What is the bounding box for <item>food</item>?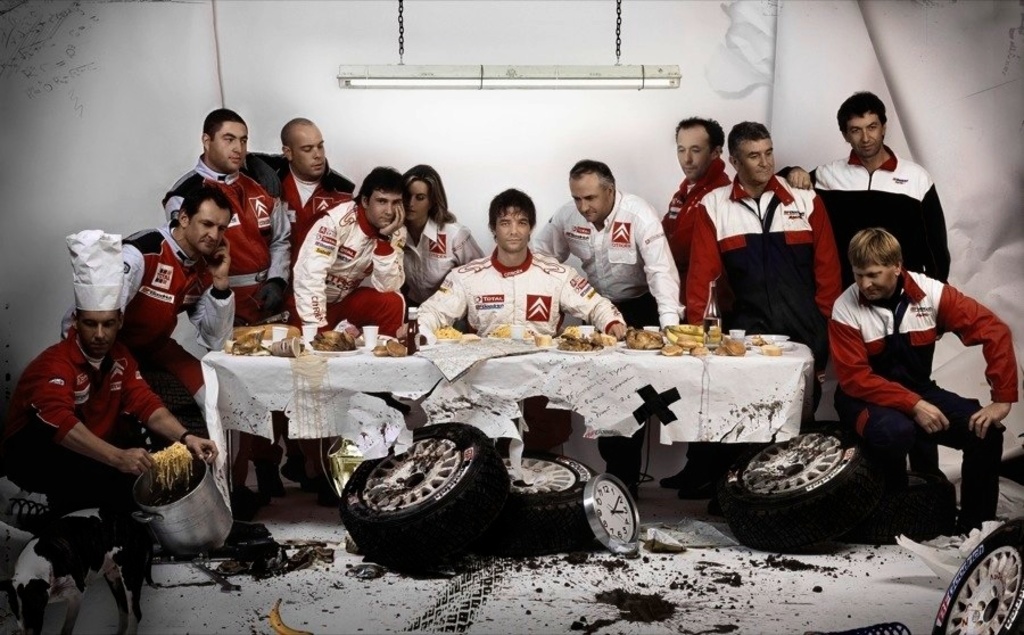
(left=308, top=331, right=356, bottom=351).
